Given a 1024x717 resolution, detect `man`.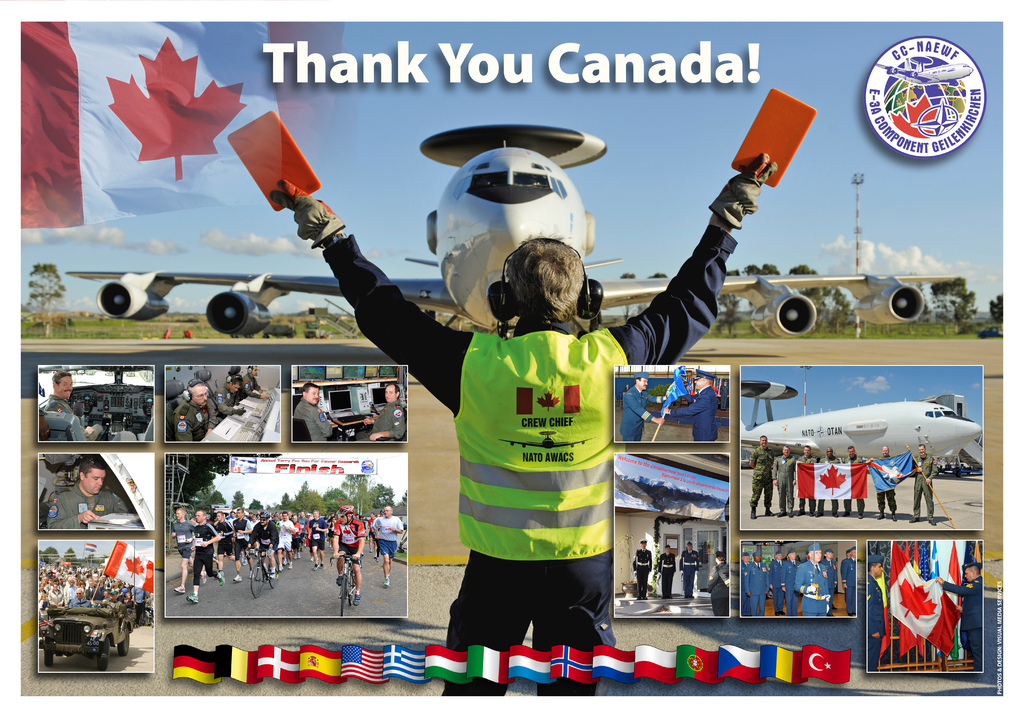
select_region(172, 506, 204, 595).
